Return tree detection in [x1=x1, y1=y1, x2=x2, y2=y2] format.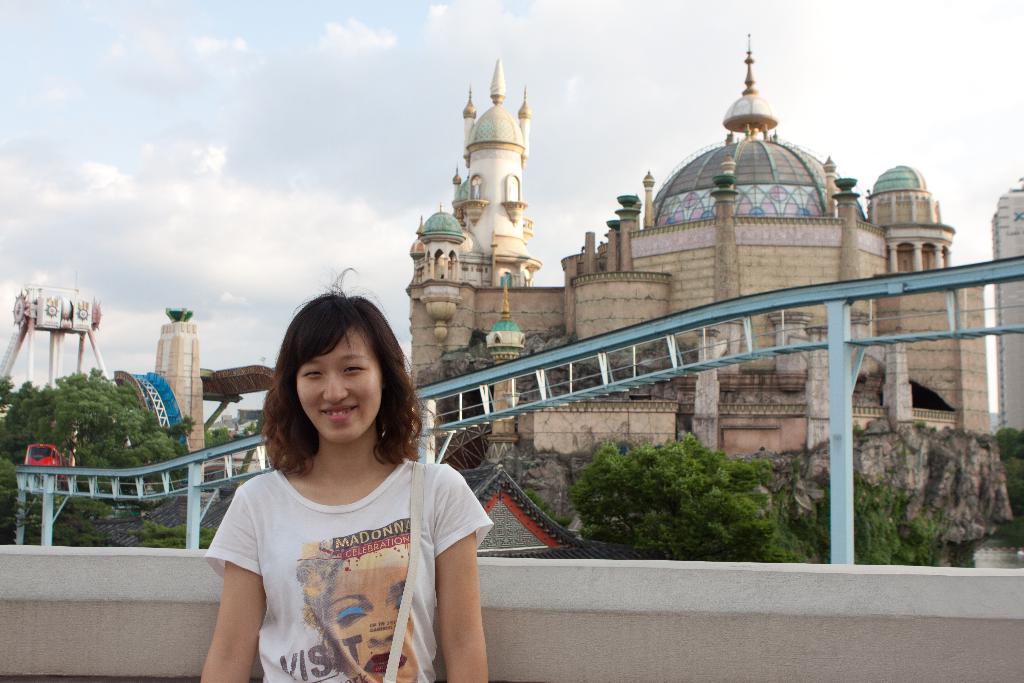
[x1=1009, y1=372, x2=1023, y2=525].
